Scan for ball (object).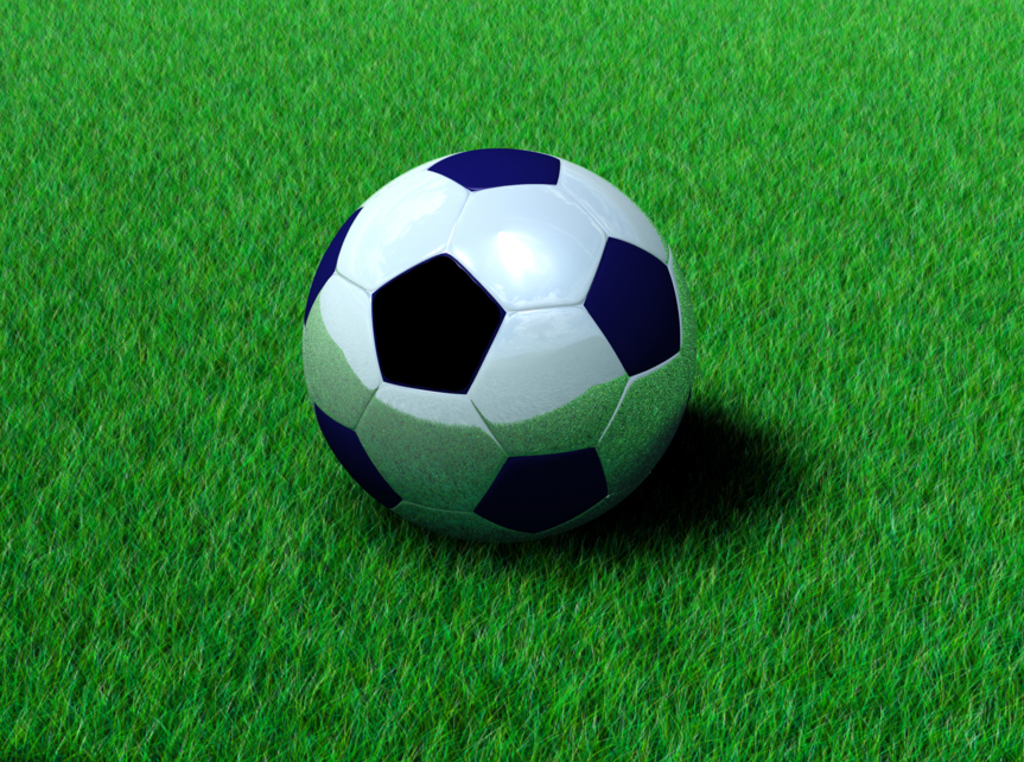
Scan result: [303,151,695,546].
